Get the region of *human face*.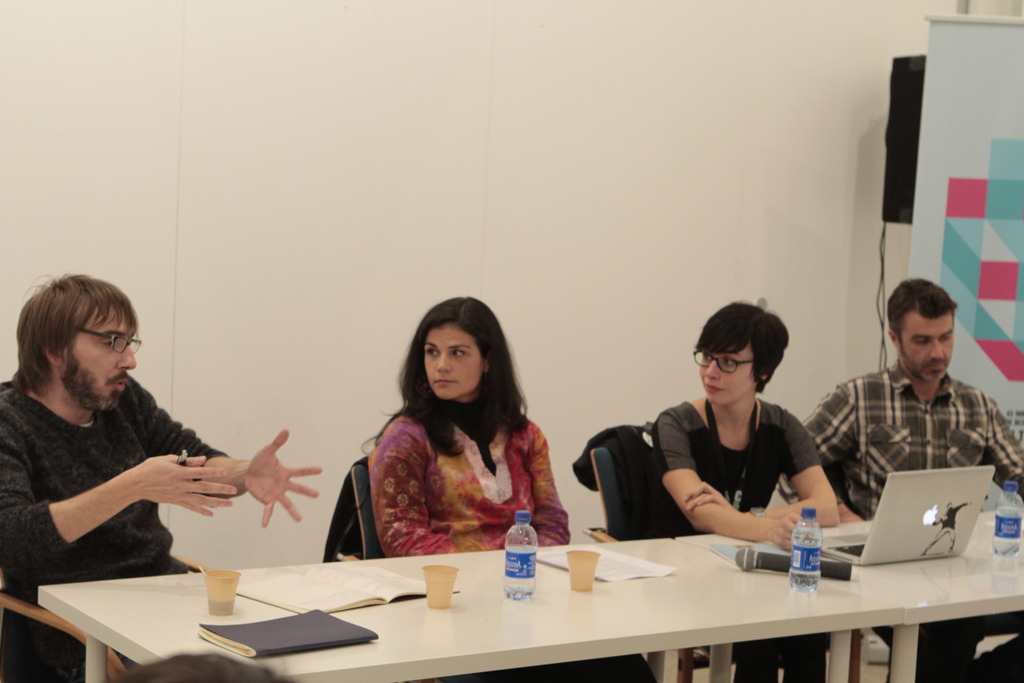
(left=426, top=328, right=480, bottom=403).
